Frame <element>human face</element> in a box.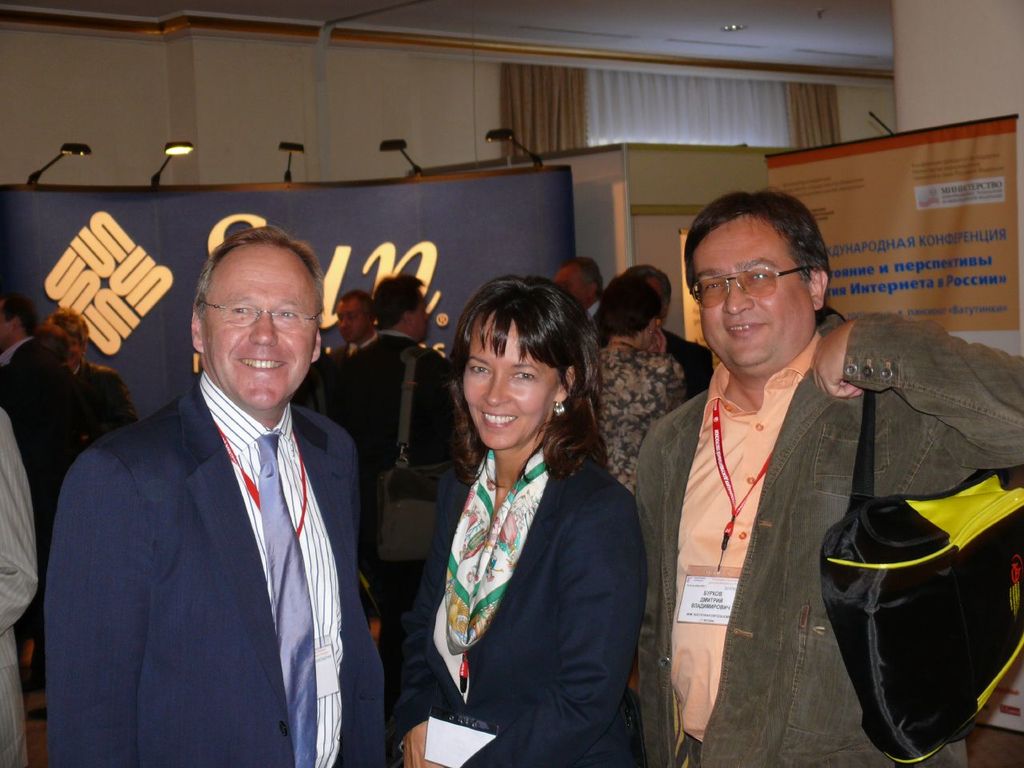
x1=696, y1=222, x2=810, y2=368.
